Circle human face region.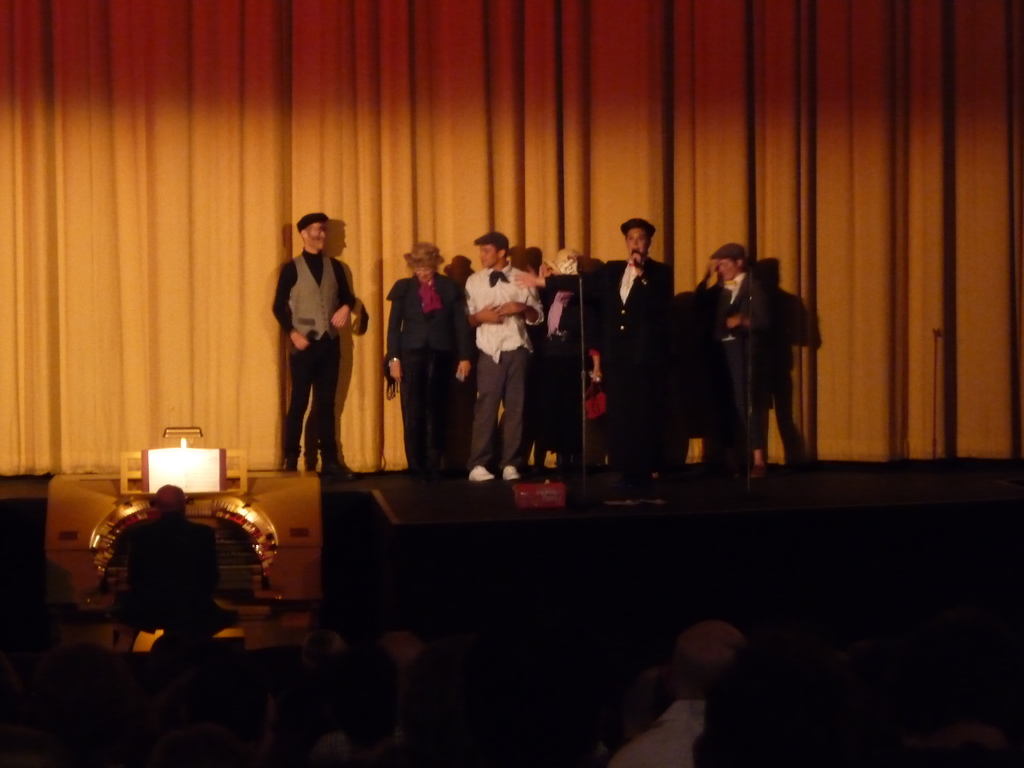
Region: bbox=[307, 221, 326, 251].
